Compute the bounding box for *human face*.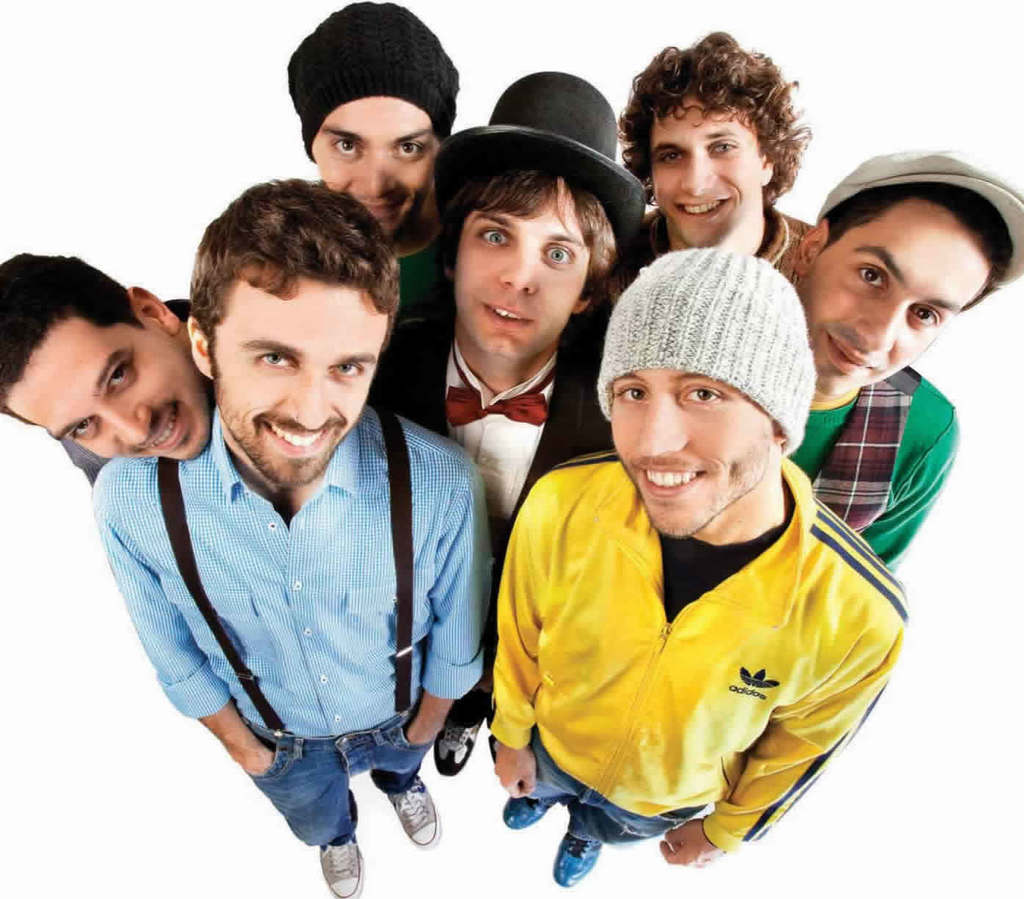
311, 95, 441, 241.
